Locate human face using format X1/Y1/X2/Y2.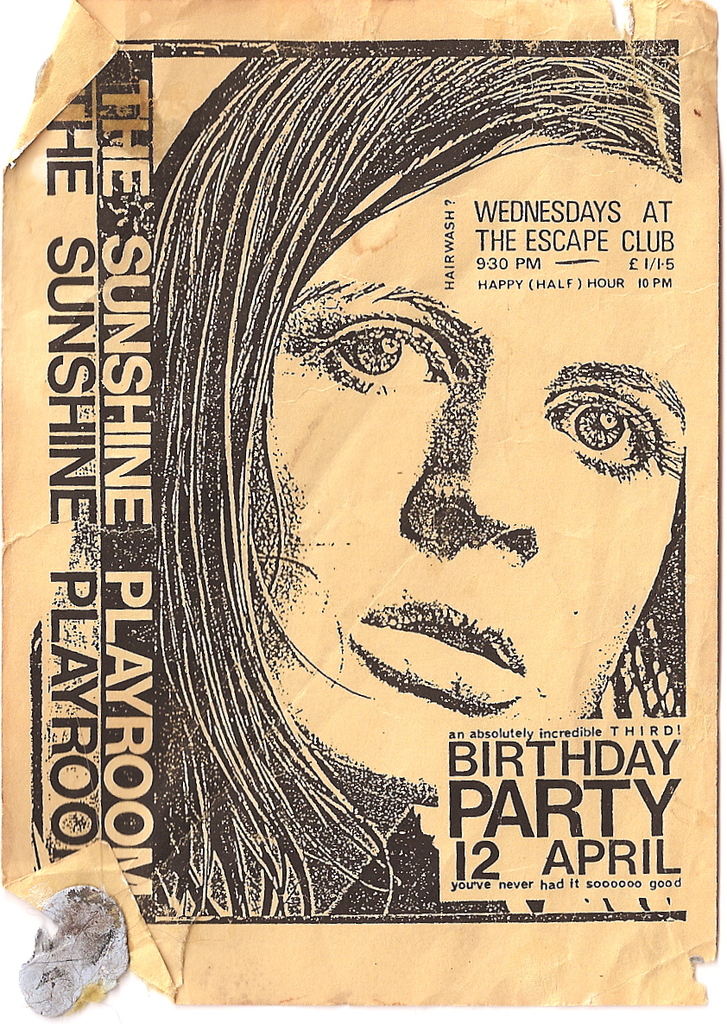
253/137/684/788.
